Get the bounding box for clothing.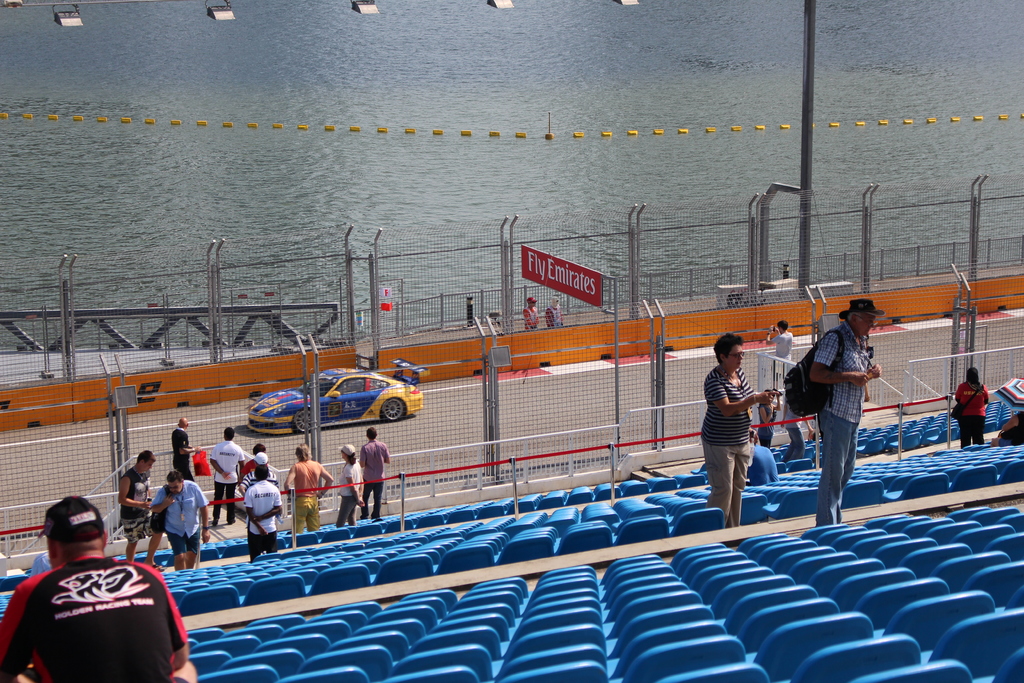
locate(521, 309, 541, 332).
